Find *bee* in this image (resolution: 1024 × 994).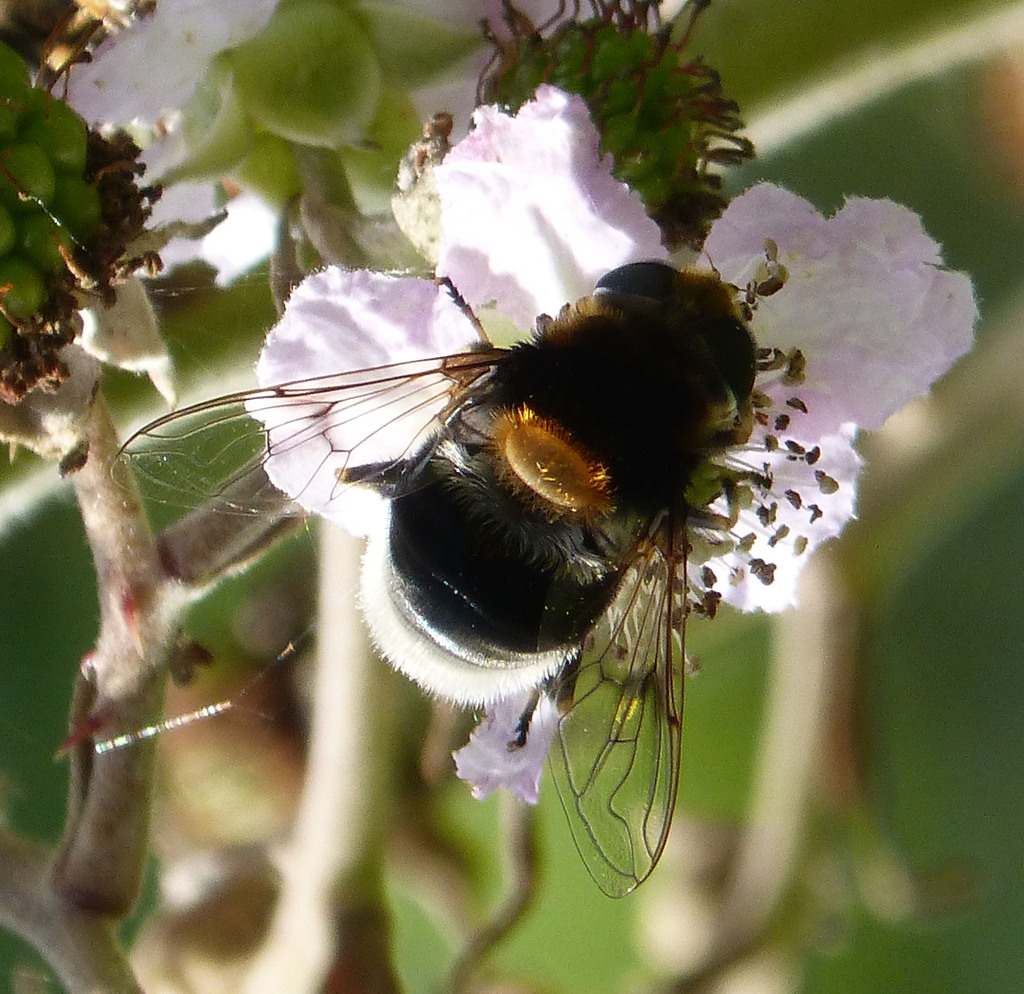
left=170, top=238, right=802, bottom=829.
